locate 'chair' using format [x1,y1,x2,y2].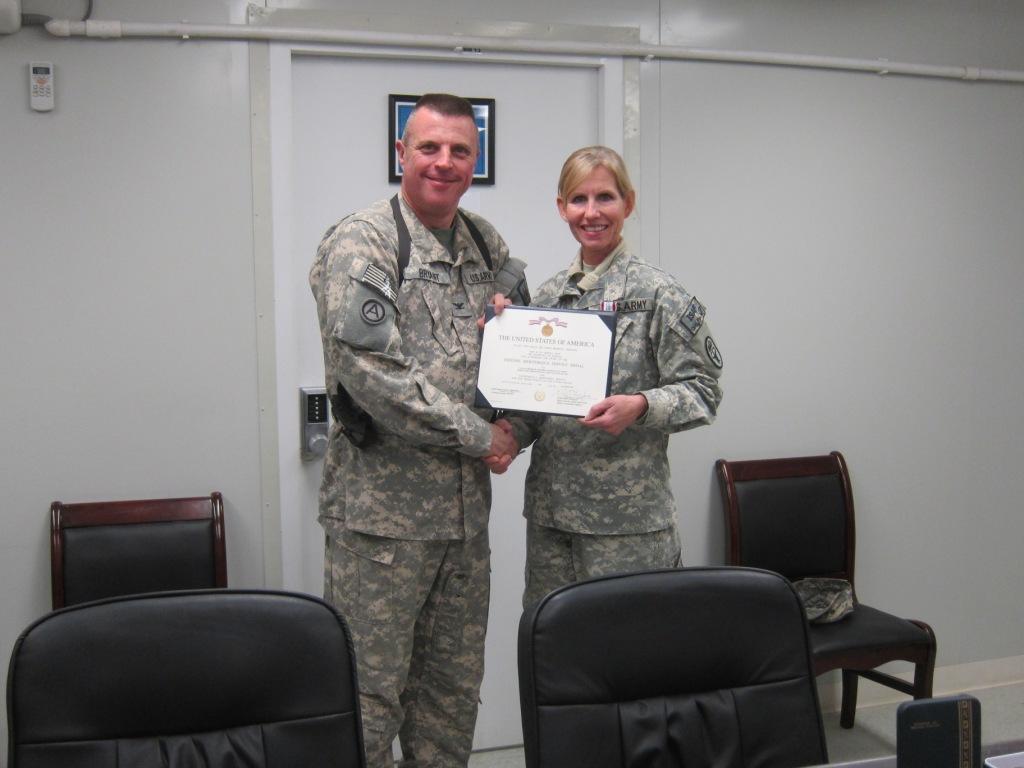
[518,561,835,767].
